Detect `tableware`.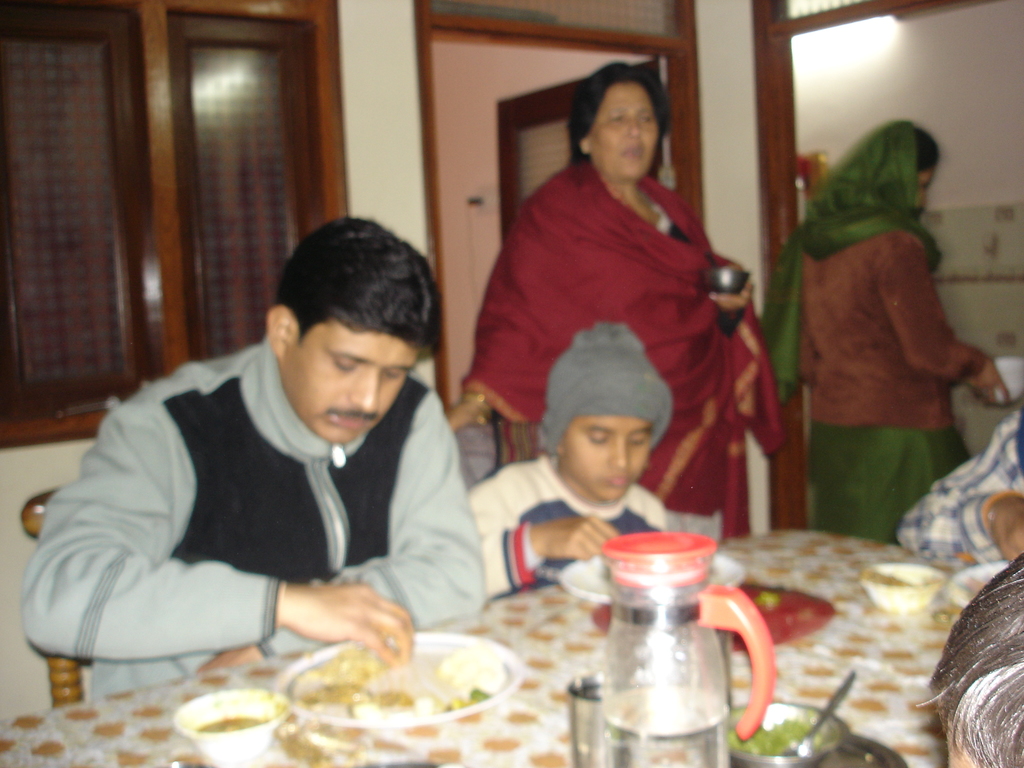
Detected at 557/550/751/607.
